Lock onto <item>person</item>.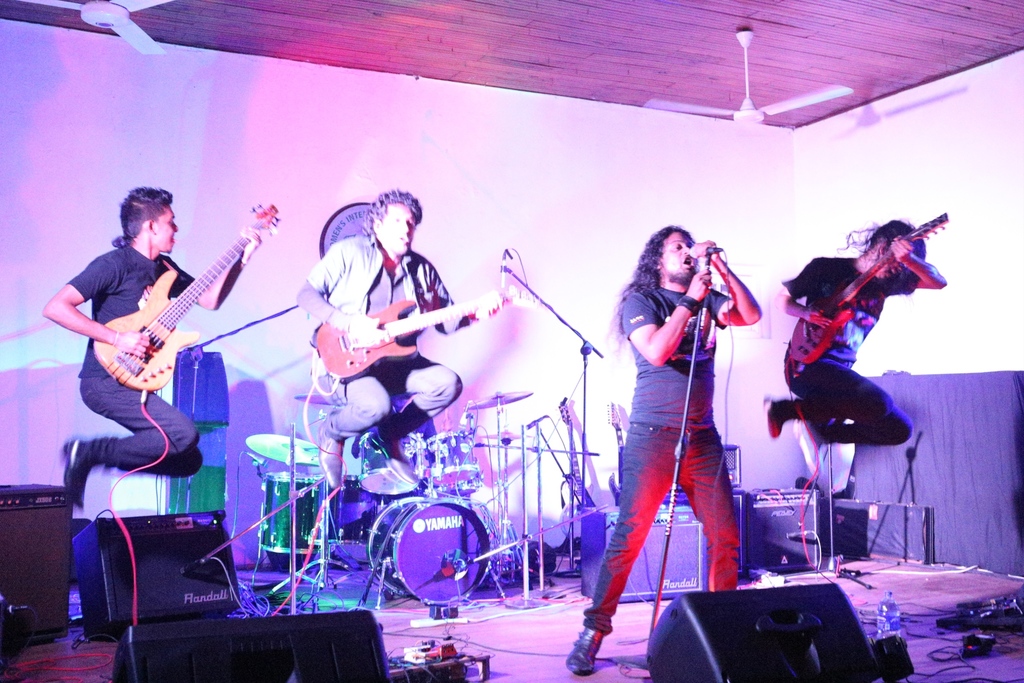
Locked: x1=35 y1=186 x2=263 y2=500.
